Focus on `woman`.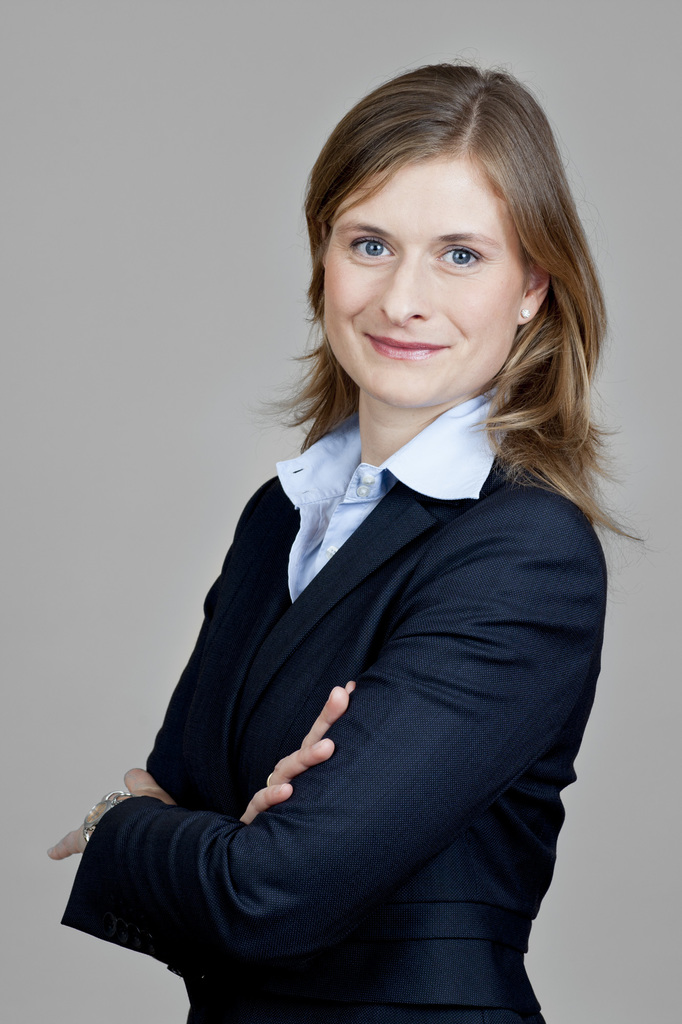
Focused at 63/58/620/1023.
